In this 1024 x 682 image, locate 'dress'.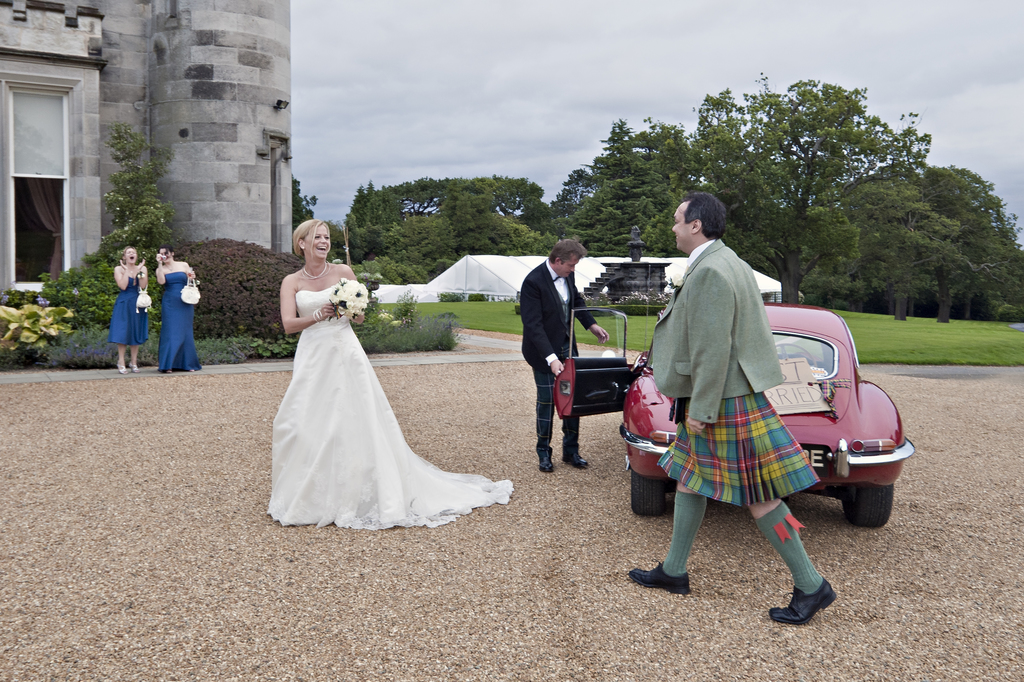
Bounding box: [left=266, top=282, right=514, bottom=531].
